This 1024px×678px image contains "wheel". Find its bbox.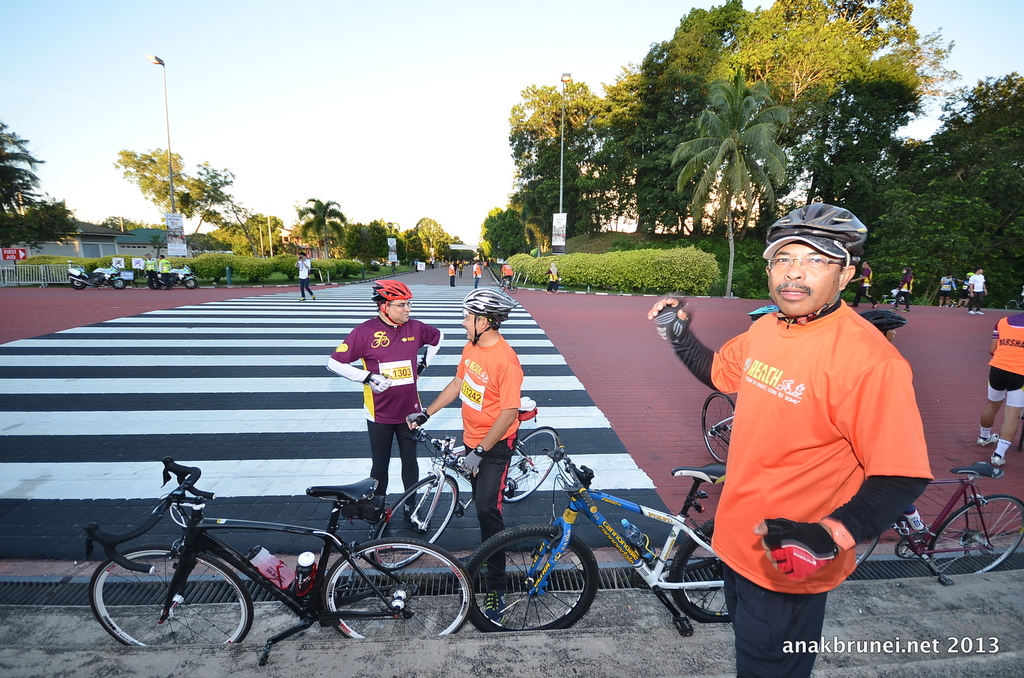
{"x1": 88, "y1": 544, "x2": 255, "y2": 646}.
